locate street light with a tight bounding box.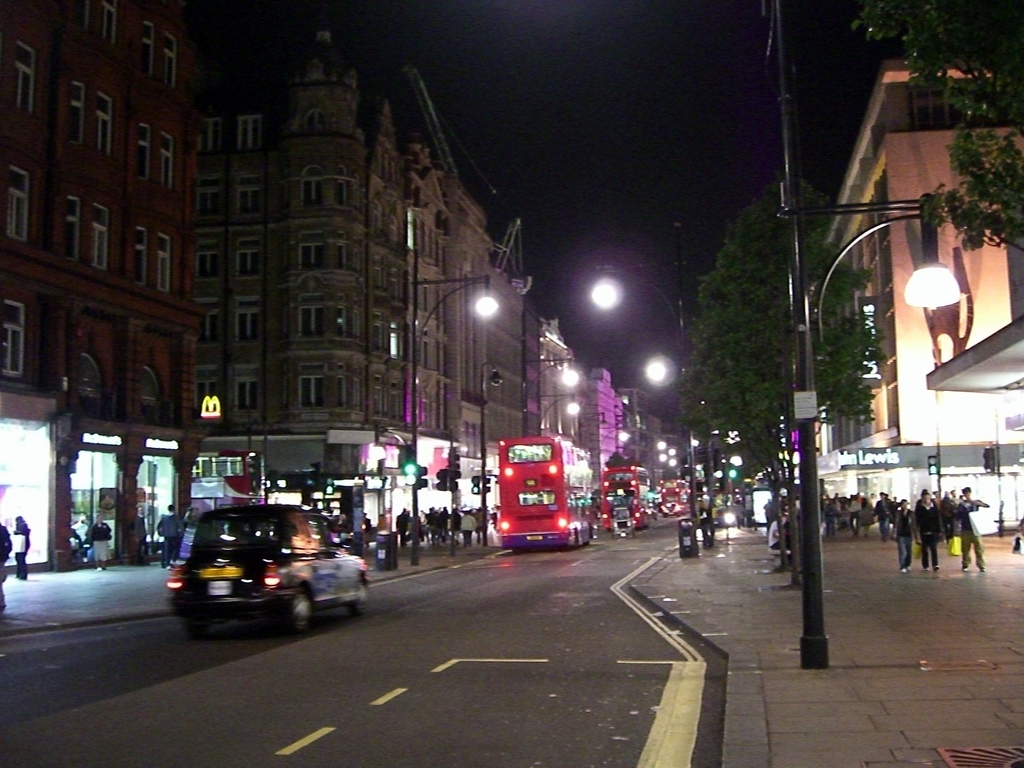
bbox=(523, 394, 584, 438).
